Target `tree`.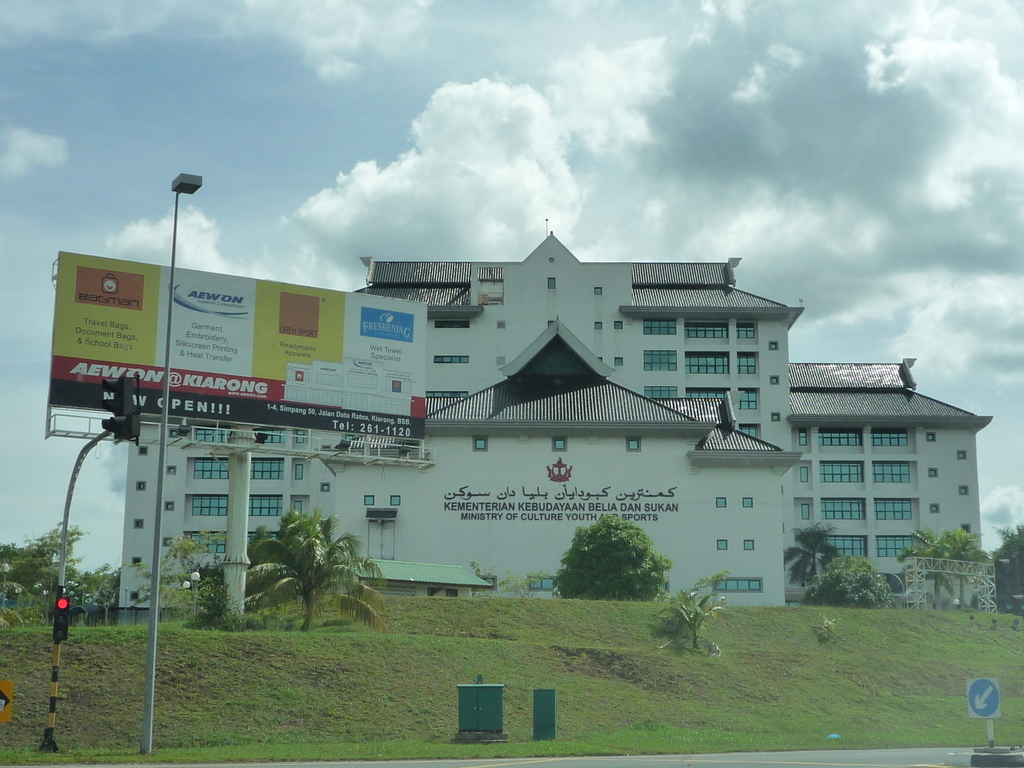
Target region: <box>544,516,672,598</box>.
